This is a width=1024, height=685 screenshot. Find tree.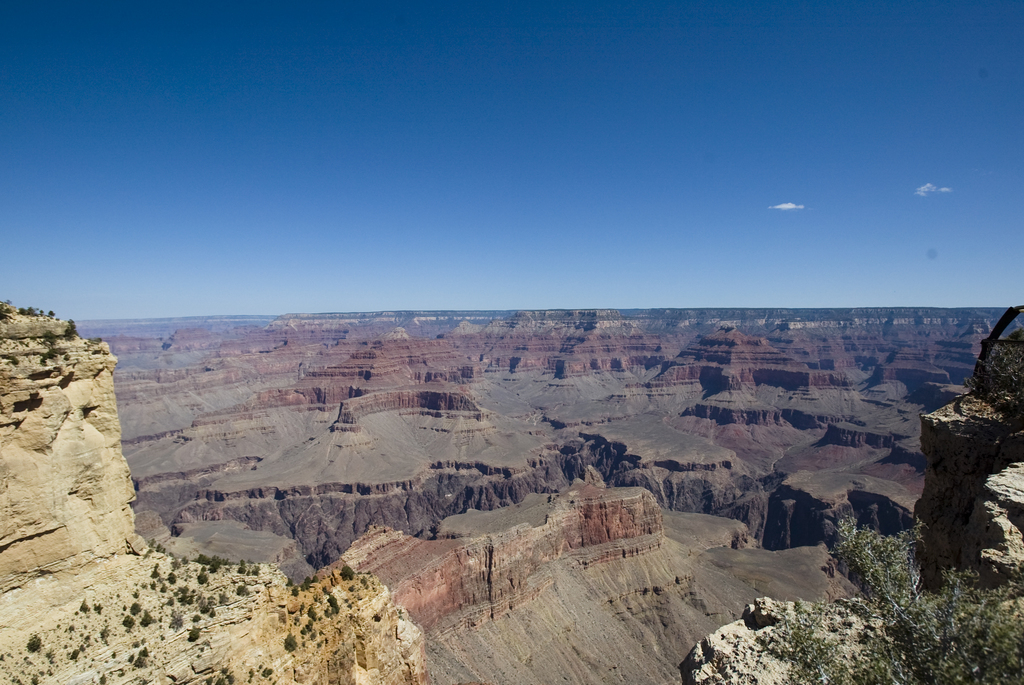
Bounding box: 235:583:251:597.
